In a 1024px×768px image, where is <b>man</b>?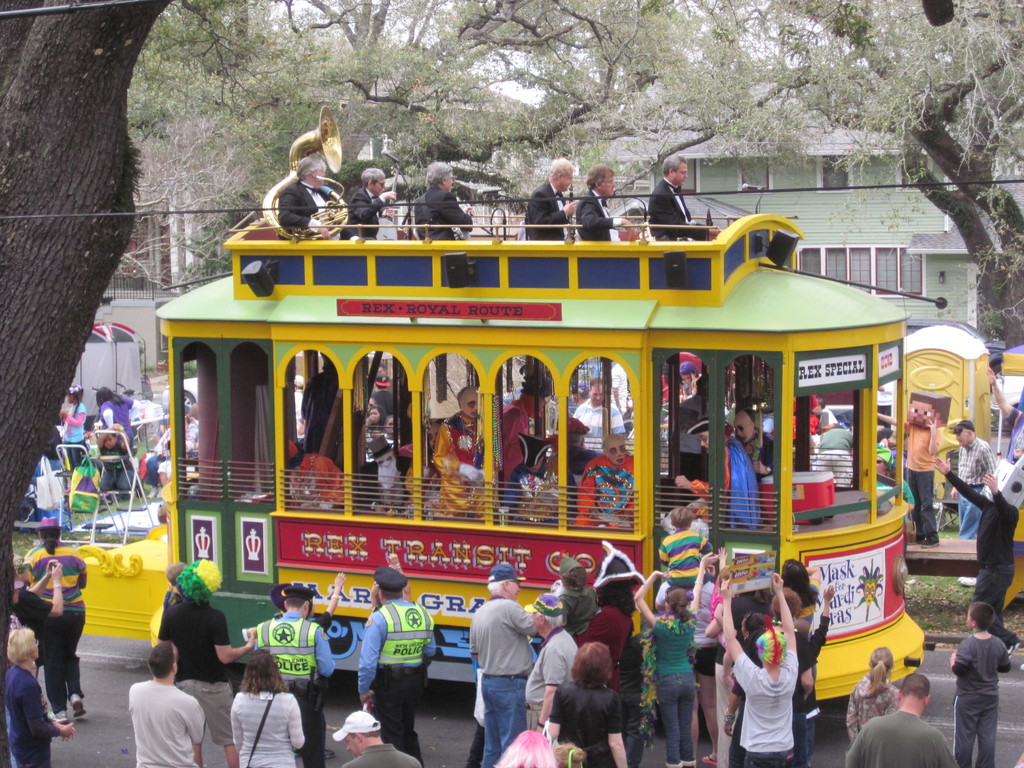
x1=576, y1=434, x2=641, y2=525.
